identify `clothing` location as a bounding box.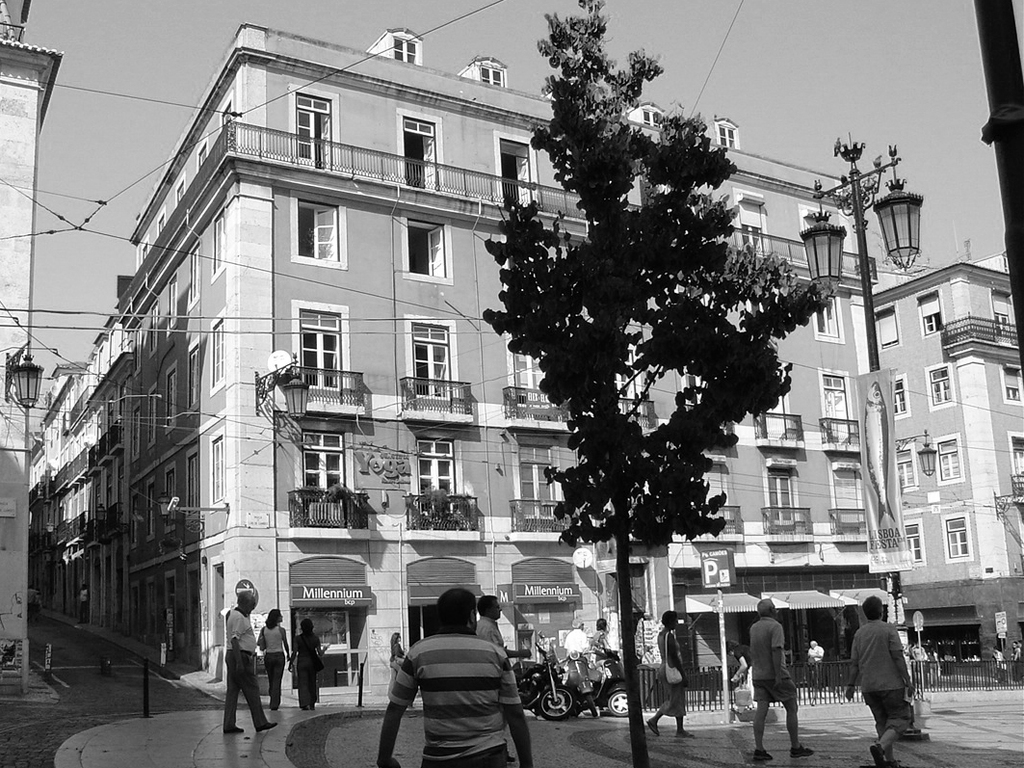
749, 613, 786, 723.
